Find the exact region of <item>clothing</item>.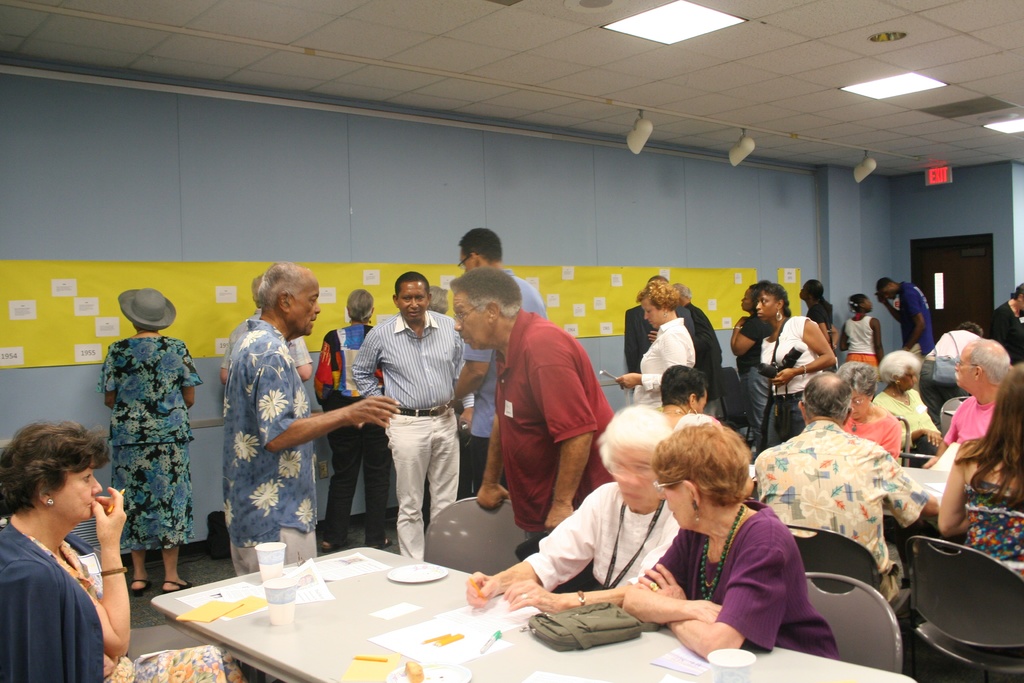
Exact region: x1=840, y1=311, x2=879, y2=372.
